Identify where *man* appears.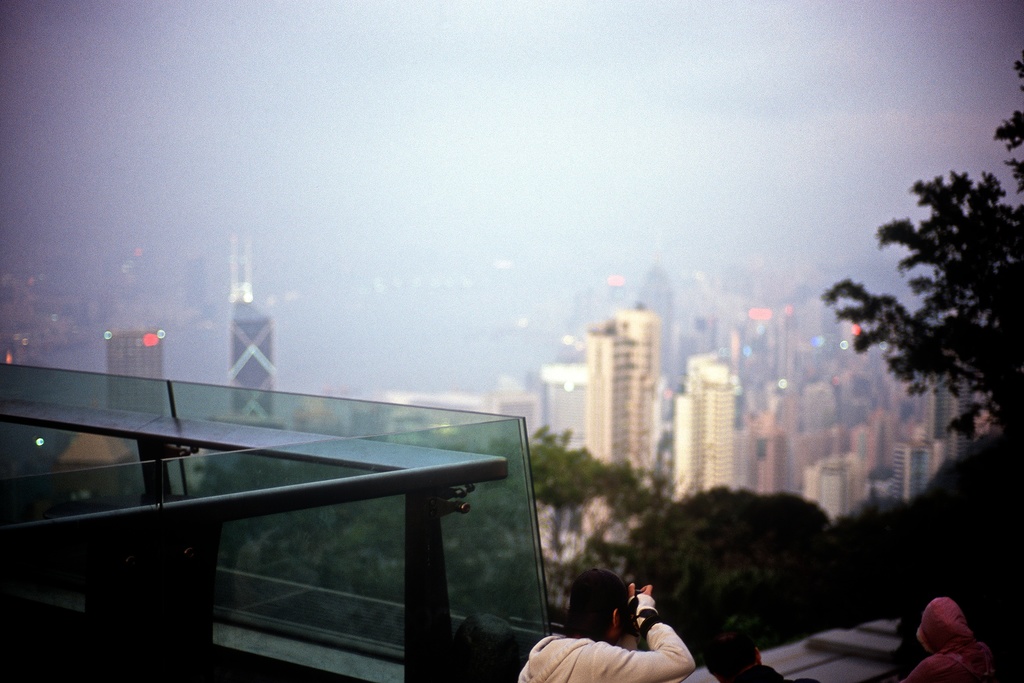
Appears at (552, 585, 706, 675).
